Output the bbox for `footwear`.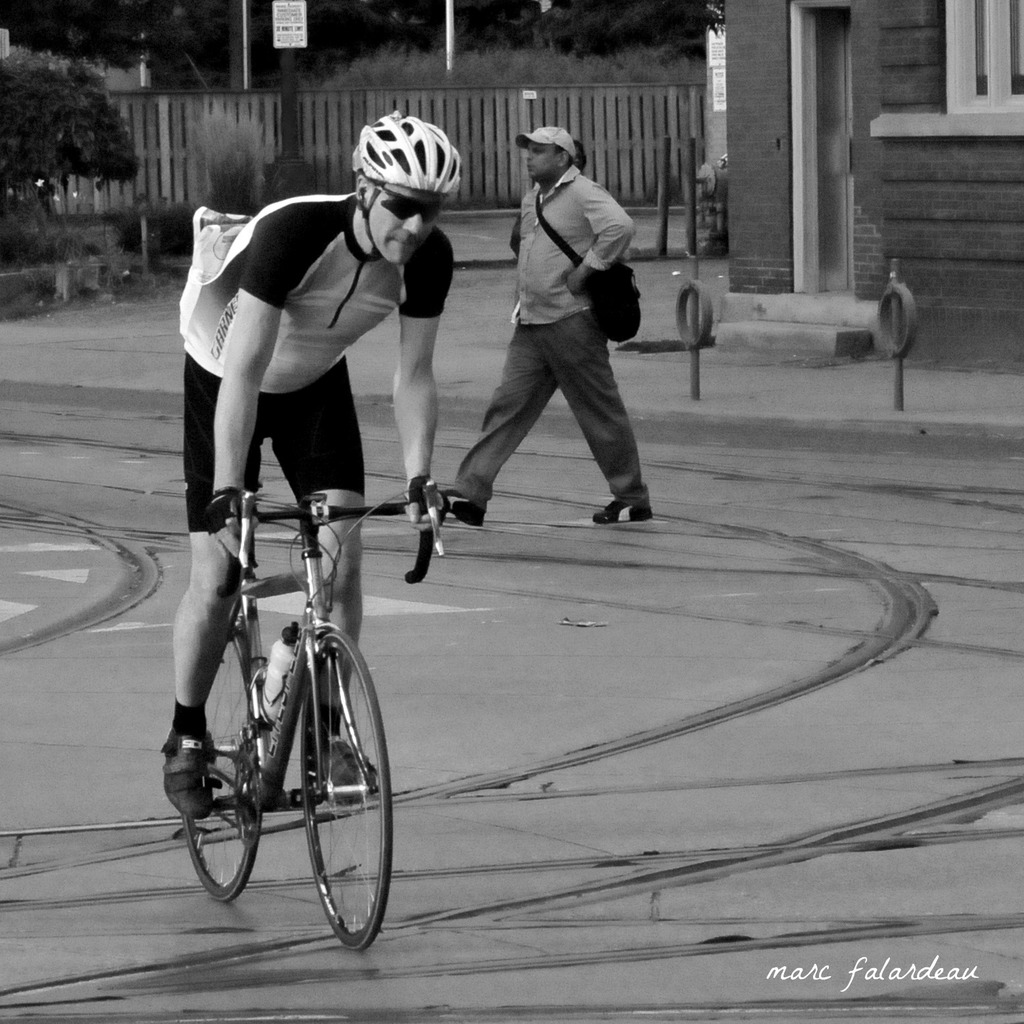
158 730 219 823.
